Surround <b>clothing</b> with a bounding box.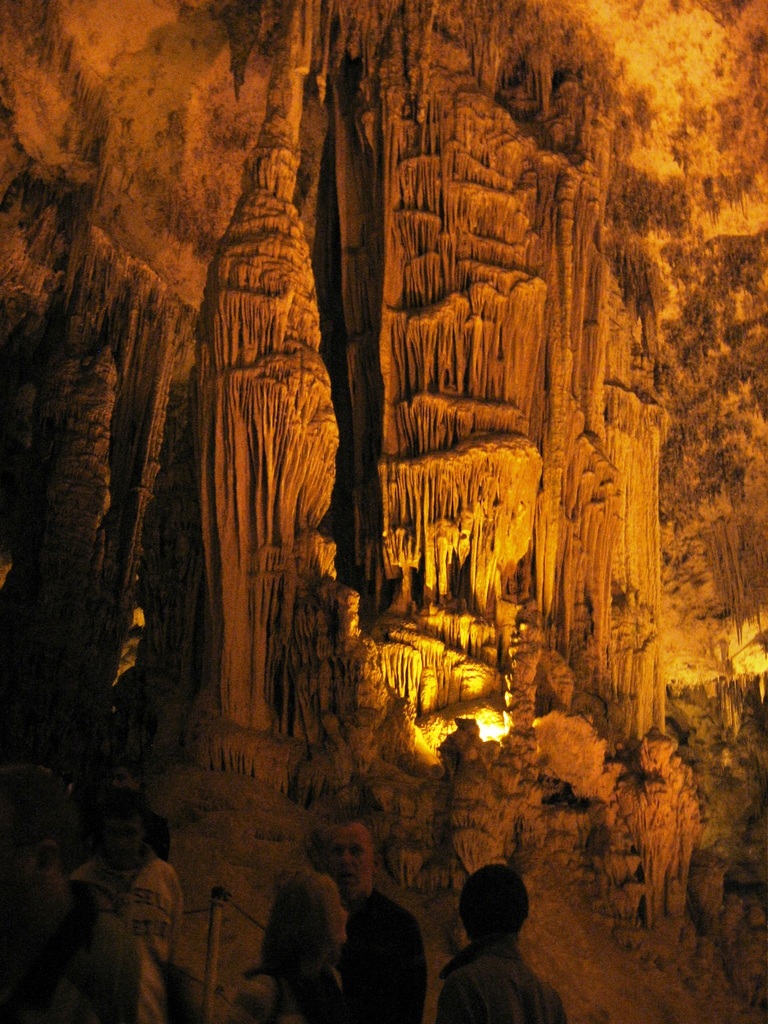
433,933,566,1023.
